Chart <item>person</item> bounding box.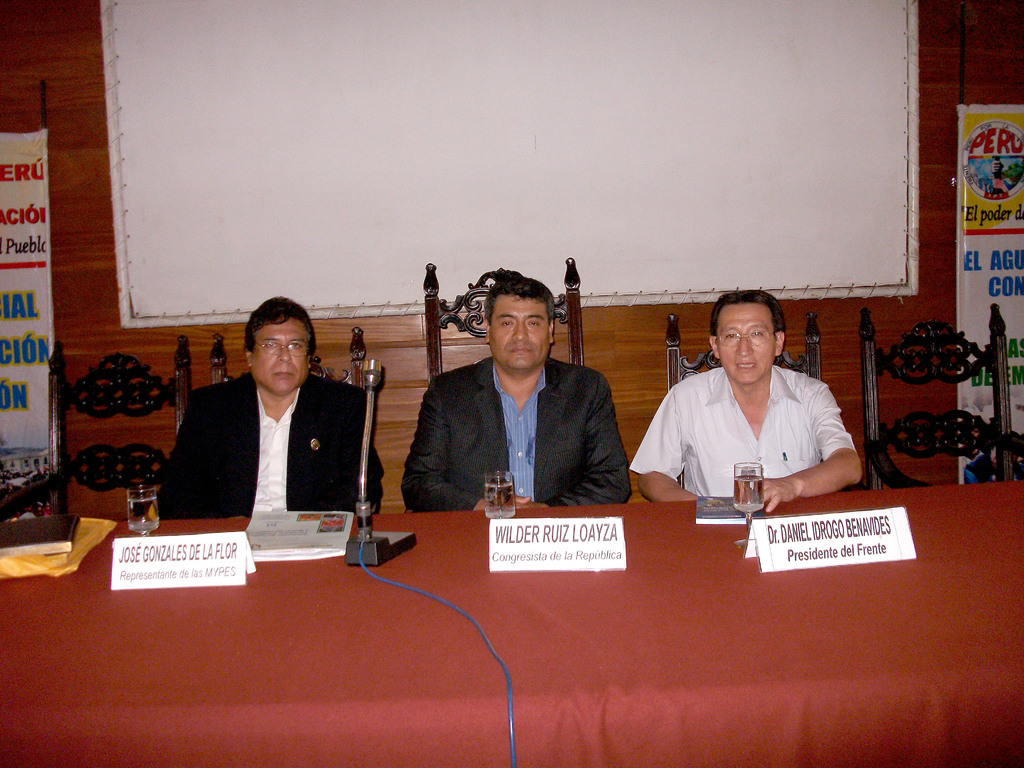
Charted: 628/290/867/506.
